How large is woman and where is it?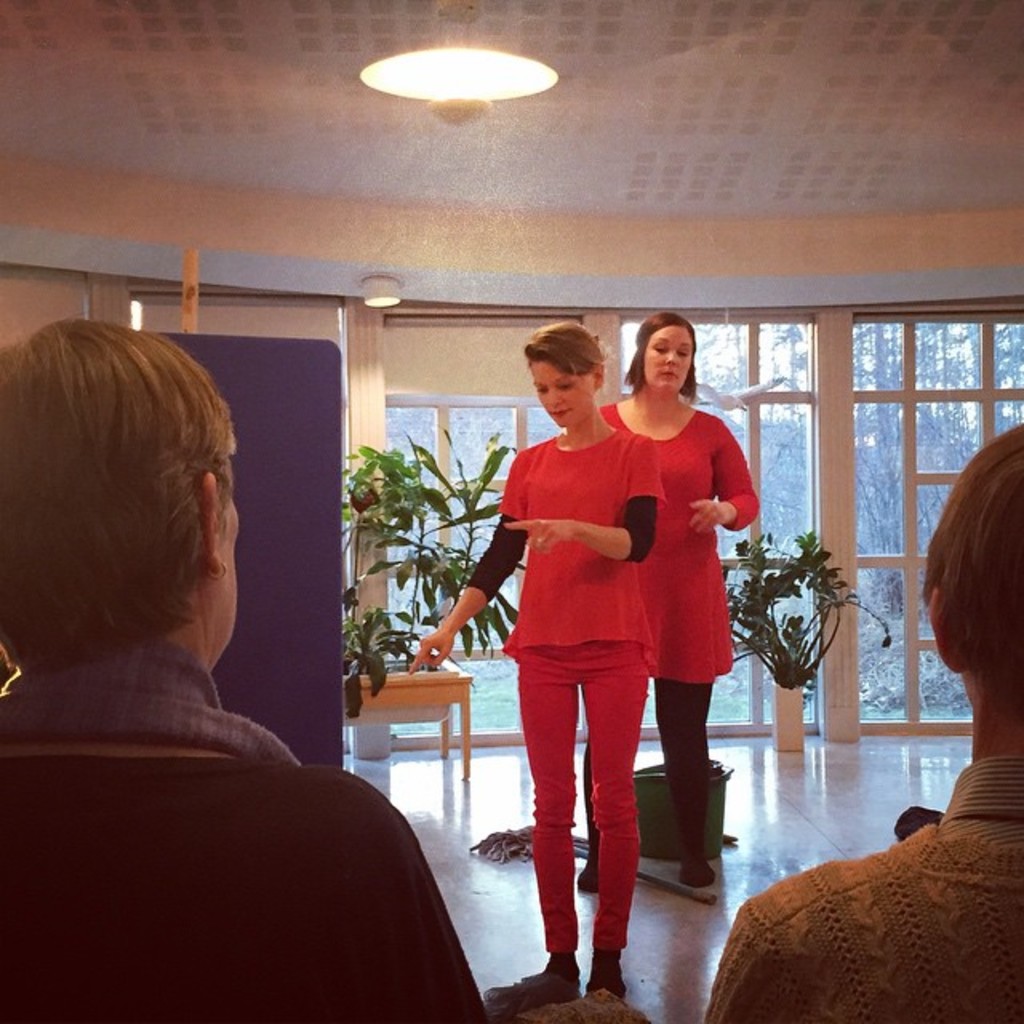
Bounding box: (x1=592, y1=312, x2=765, y2=890).
